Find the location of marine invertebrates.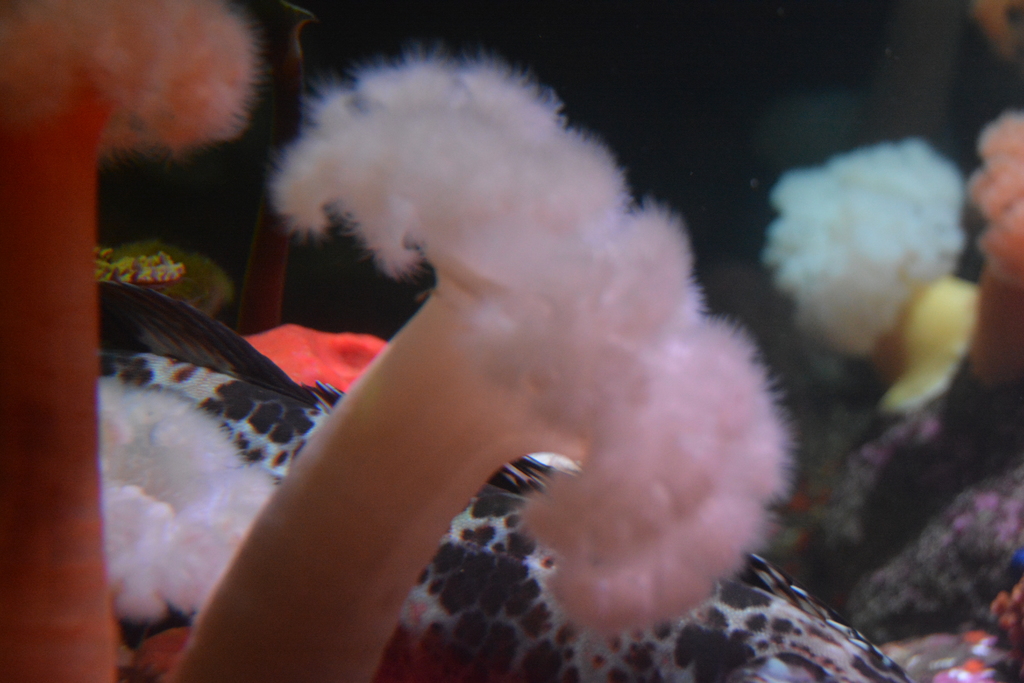
Location: <region>748, 133, 973, 378</region>.
